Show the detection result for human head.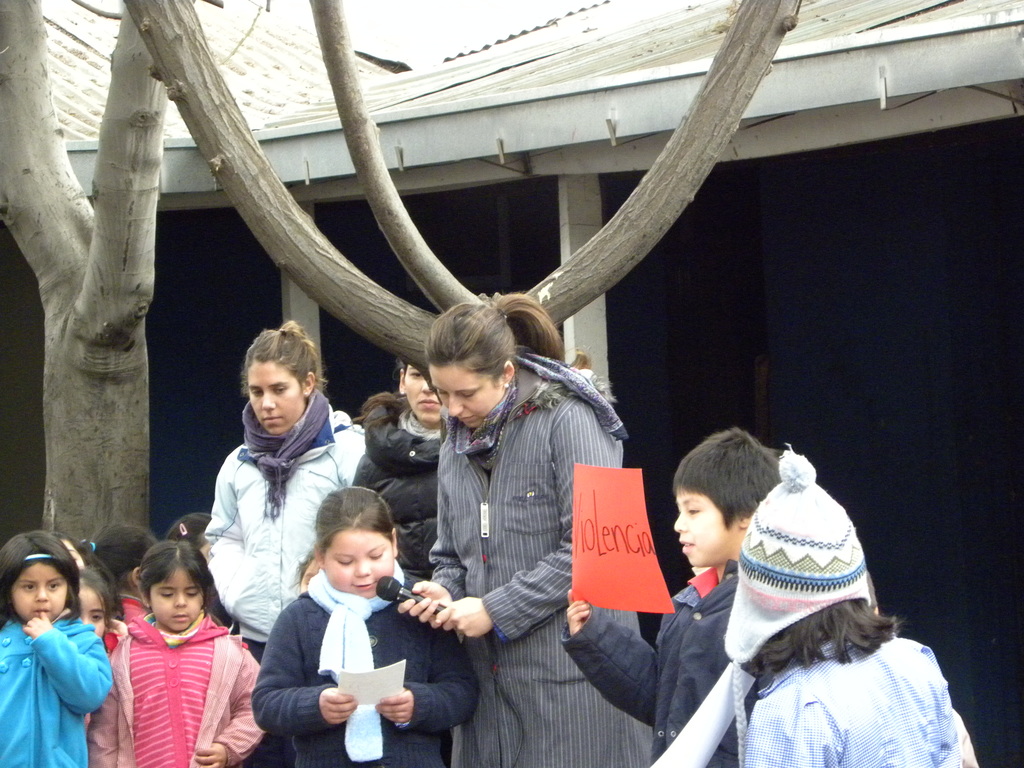
bbox(242, 322, 321, 440).
